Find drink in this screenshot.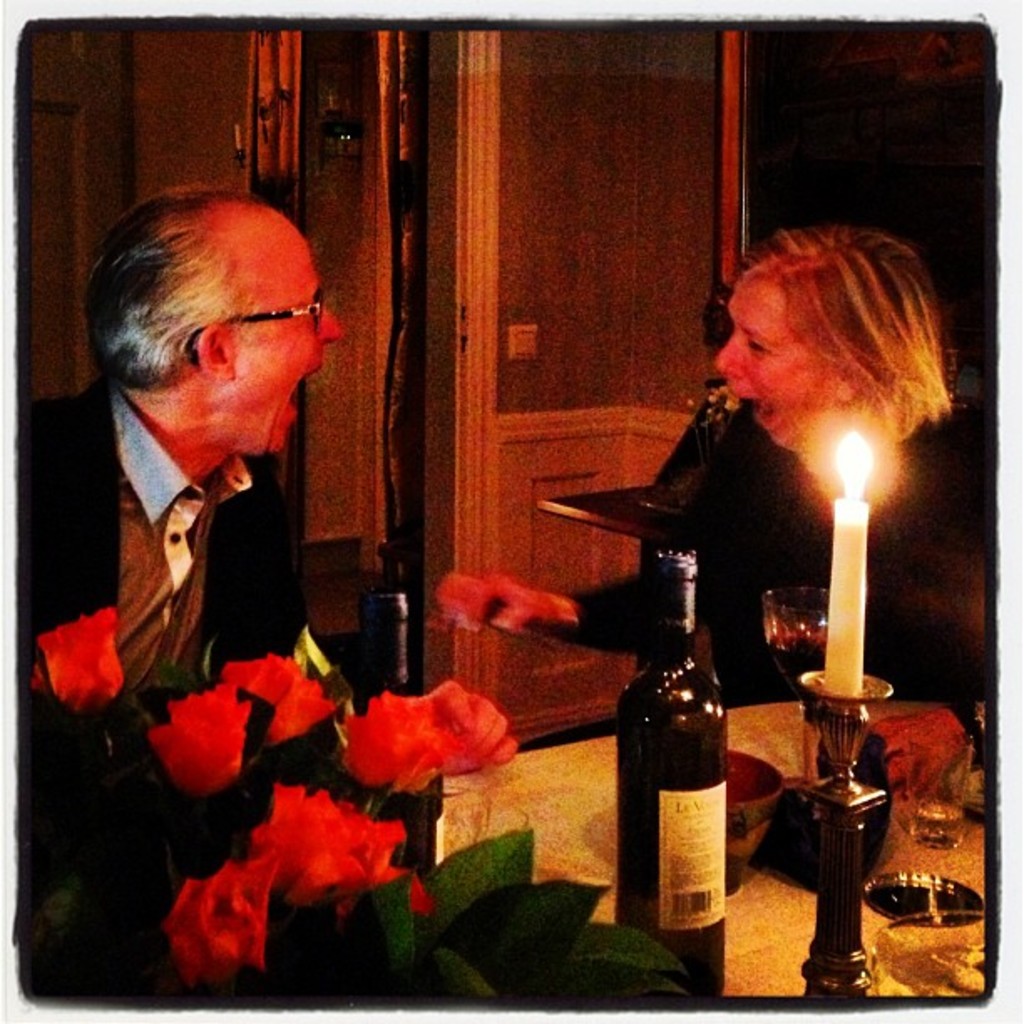
The bounding box for drink is {"left": 621, "top": 542, "right": 751, "bottom": 935}.
